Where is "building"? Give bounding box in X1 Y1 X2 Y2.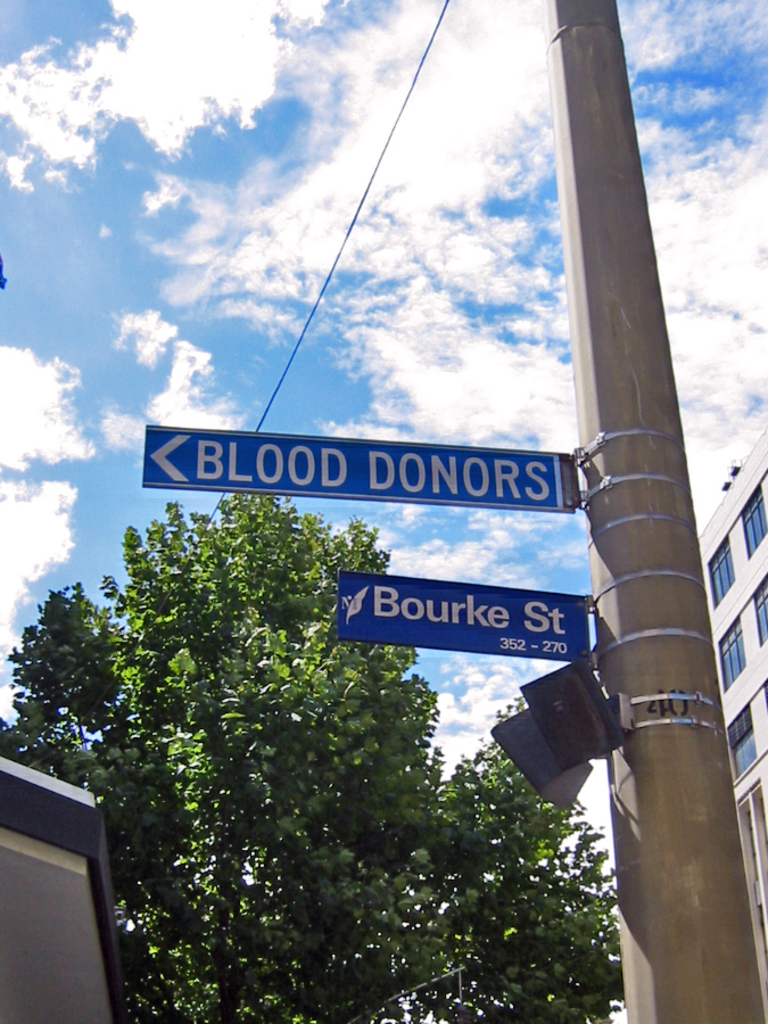
0 761 123 1023.
